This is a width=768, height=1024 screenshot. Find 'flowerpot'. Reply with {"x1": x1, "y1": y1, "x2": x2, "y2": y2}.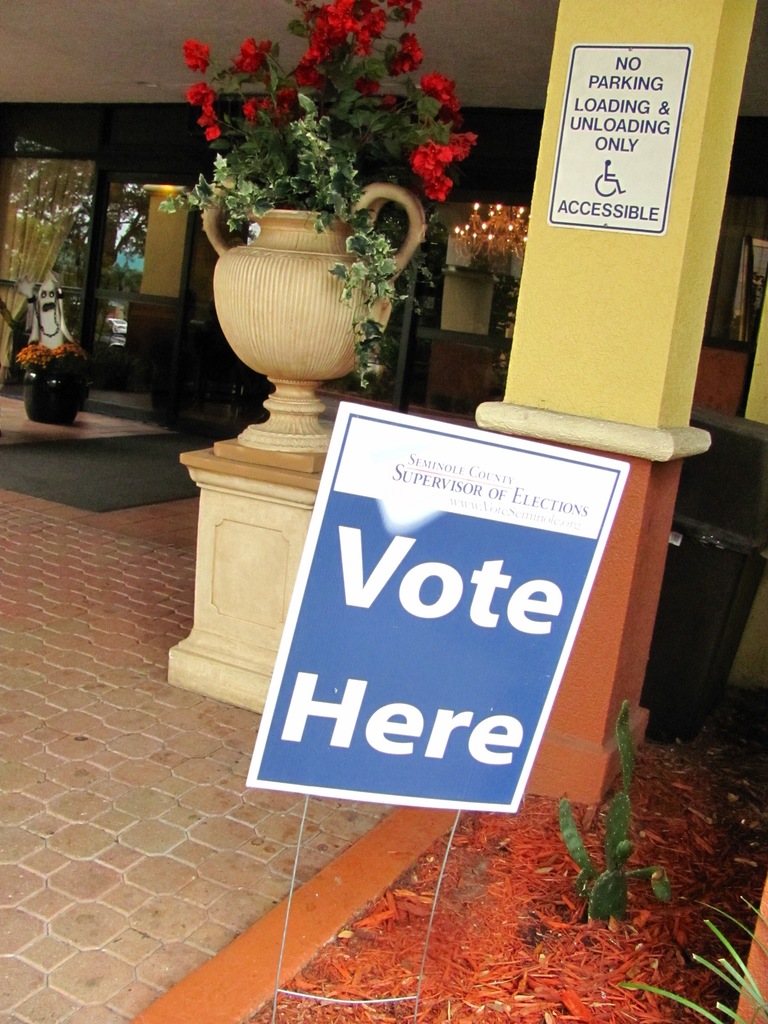
{"x1": 21, "y1": 357, "x2": 79, "y2": 422}.
